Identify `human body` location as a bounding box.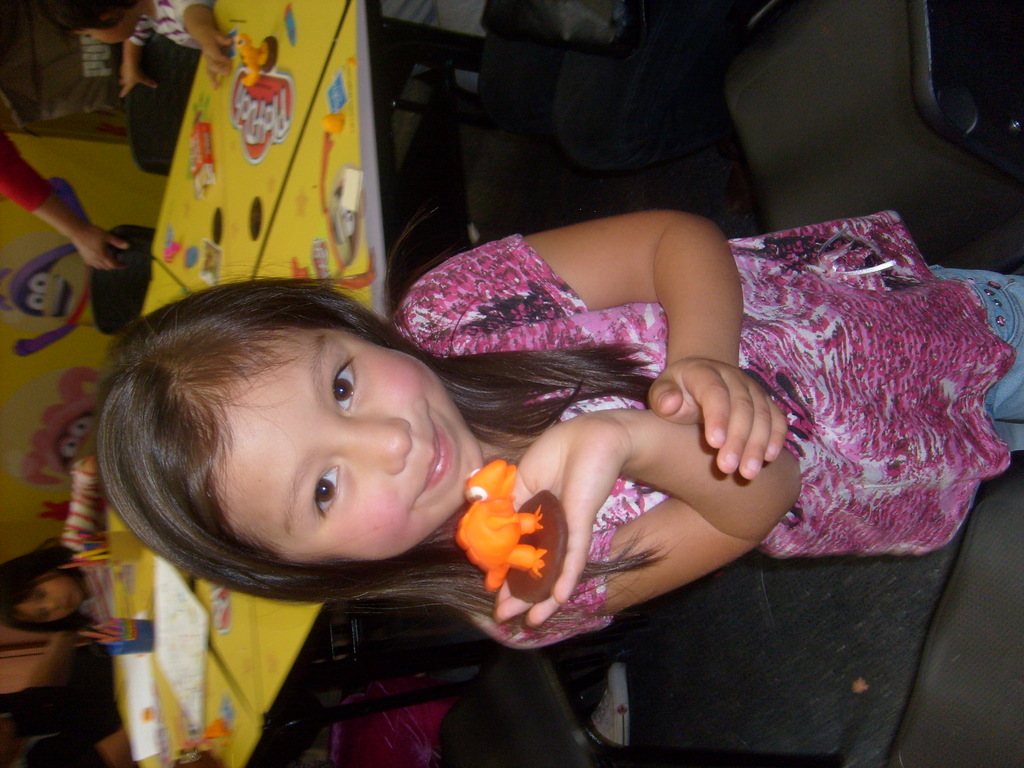
0/461/124/647.
